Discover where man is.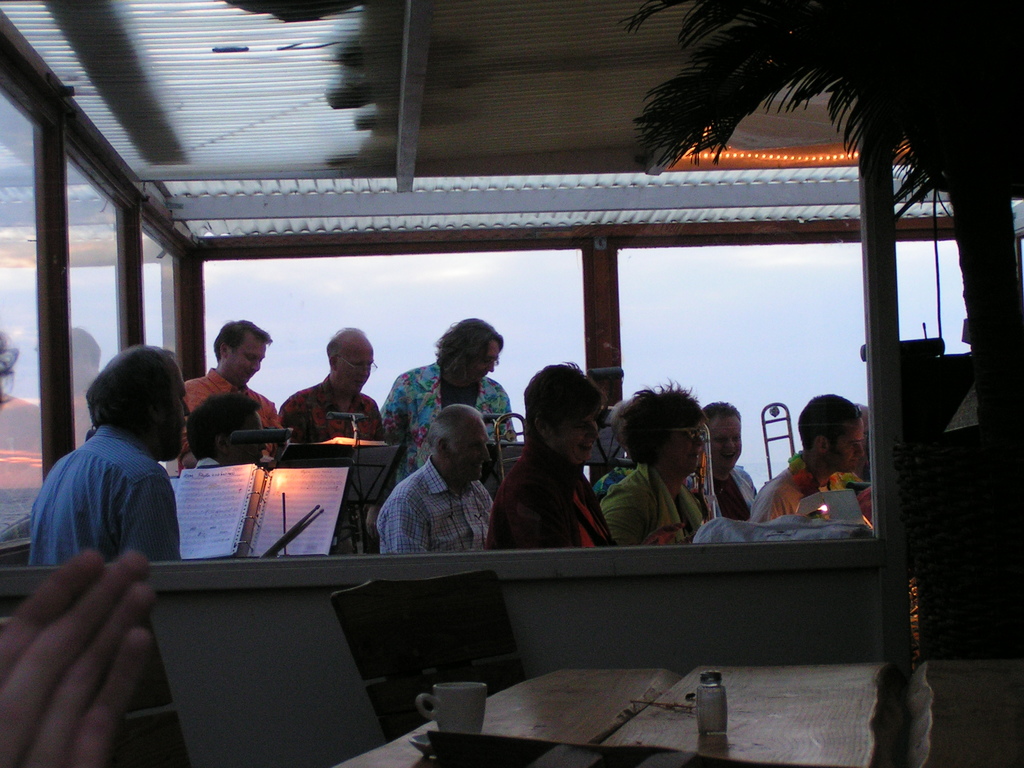
Discovered at <box>26,343,181,566</box>.
